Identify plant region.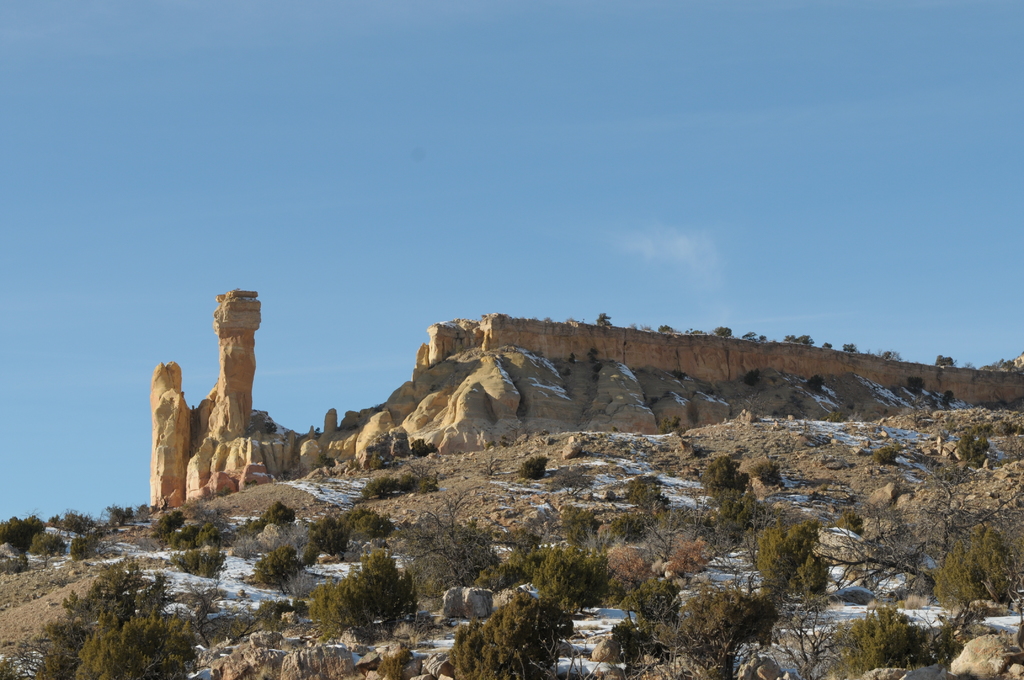
Region: {"x1": 787, "y1": 331, "x2": 816, "y2": 347}.
